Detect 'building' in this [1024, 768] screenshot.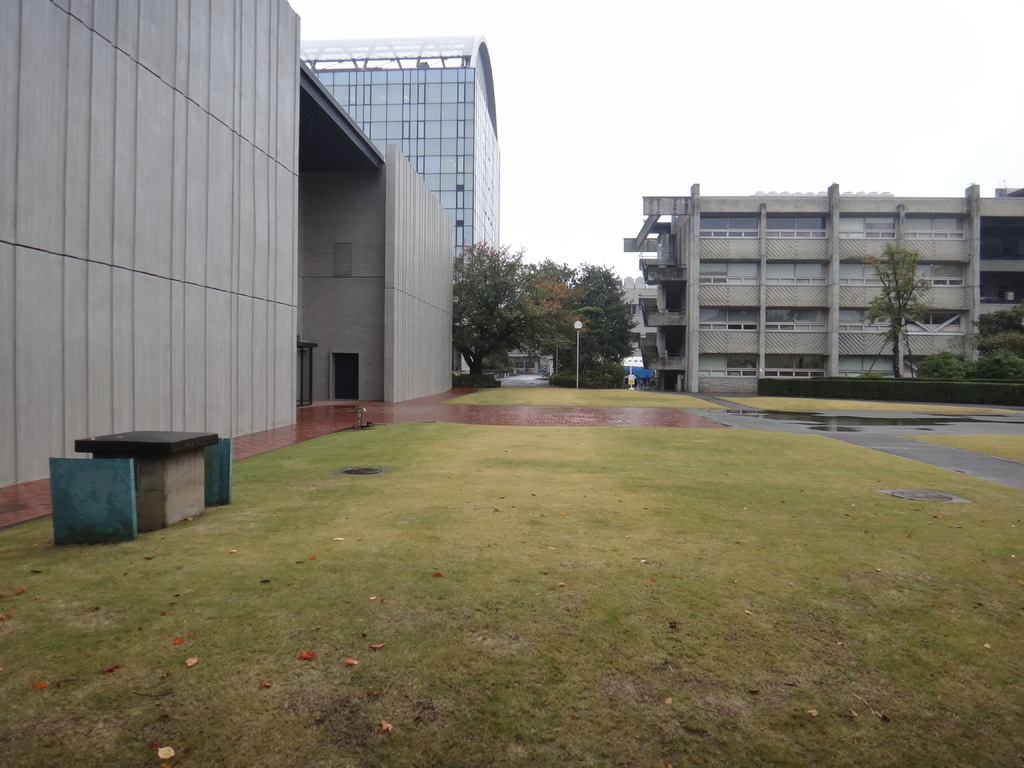
Detection: crop(302, 32, 502, 369).
